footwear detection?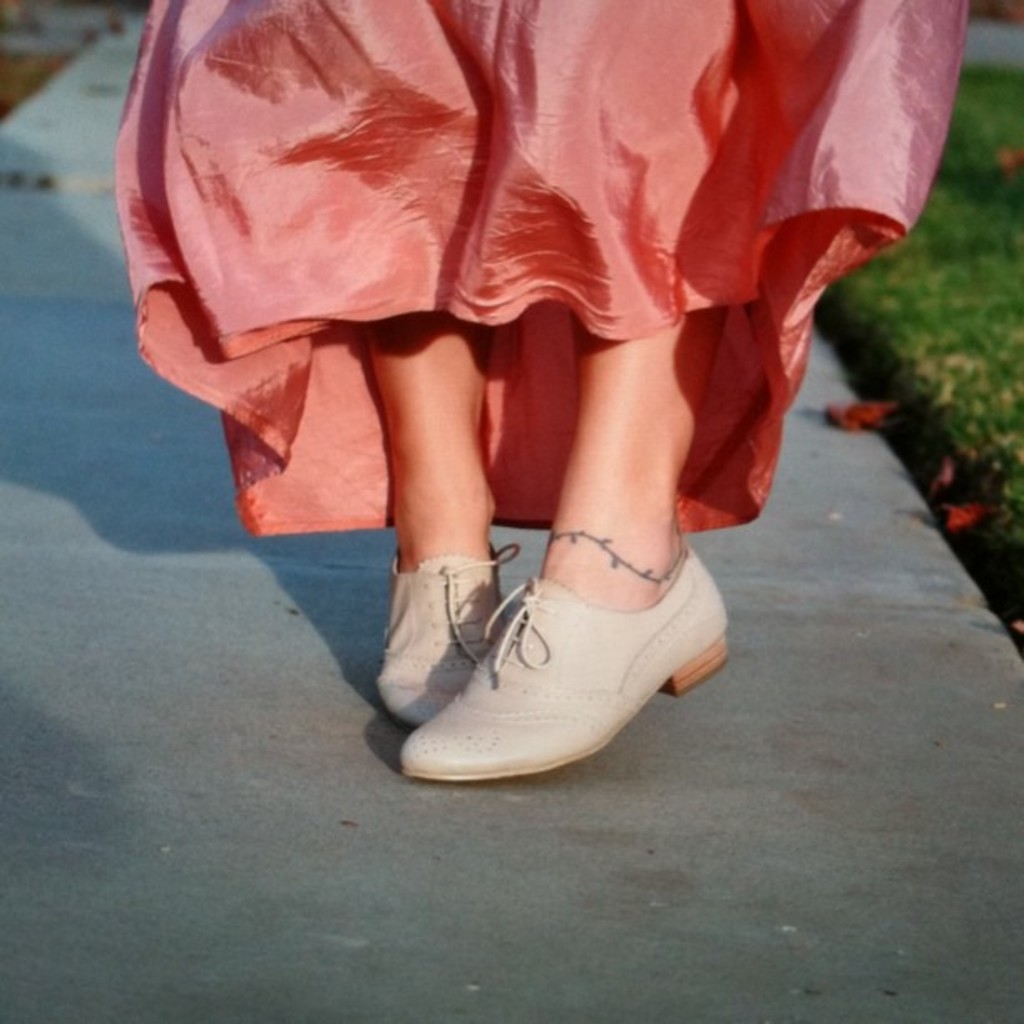
bbox=(413, 494, 701, 791)
